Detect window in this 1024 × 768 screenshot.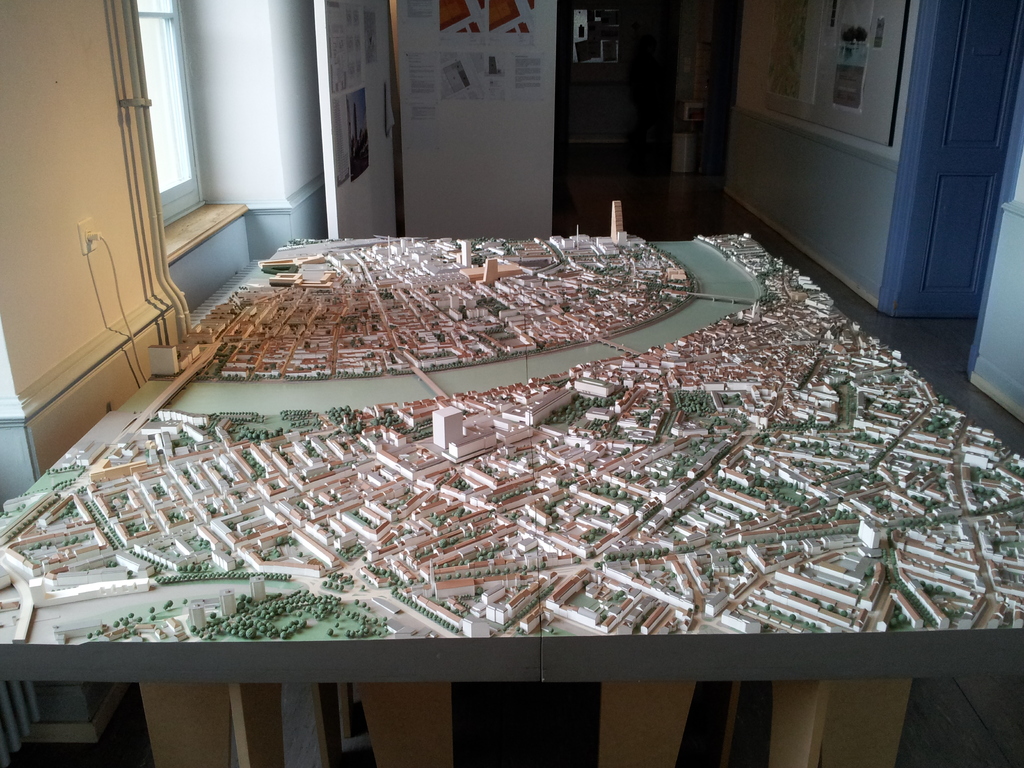
Detection: locate(132, 0, 209, 226).
